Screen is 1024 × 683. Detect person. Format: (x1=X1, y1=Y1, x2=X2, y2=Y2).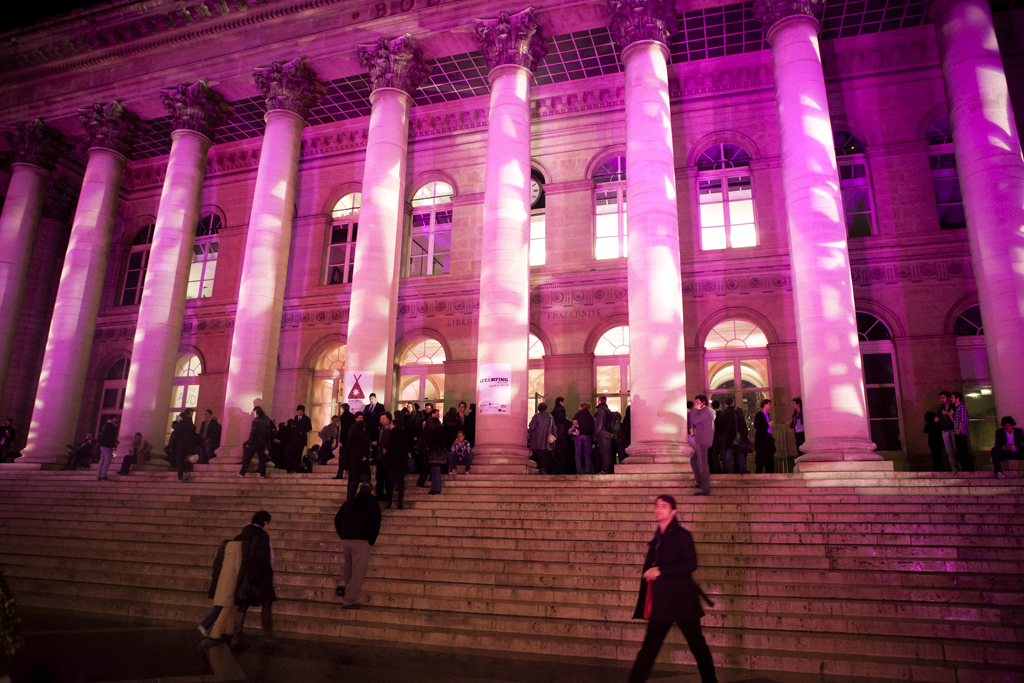
(x1=451, y1=400, x2=465, y2=434).
